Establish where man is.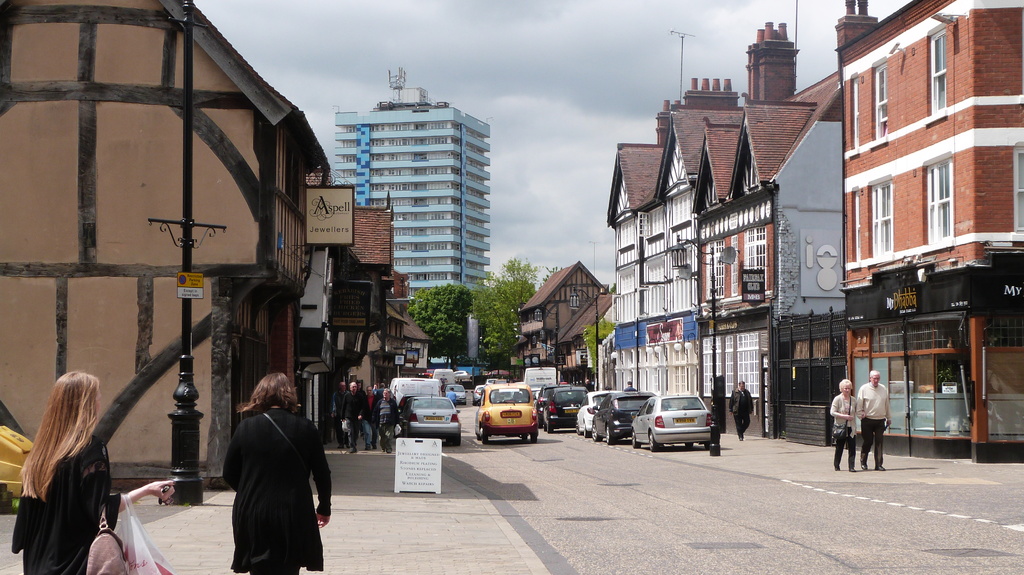
Established at (375,388,401,449).
